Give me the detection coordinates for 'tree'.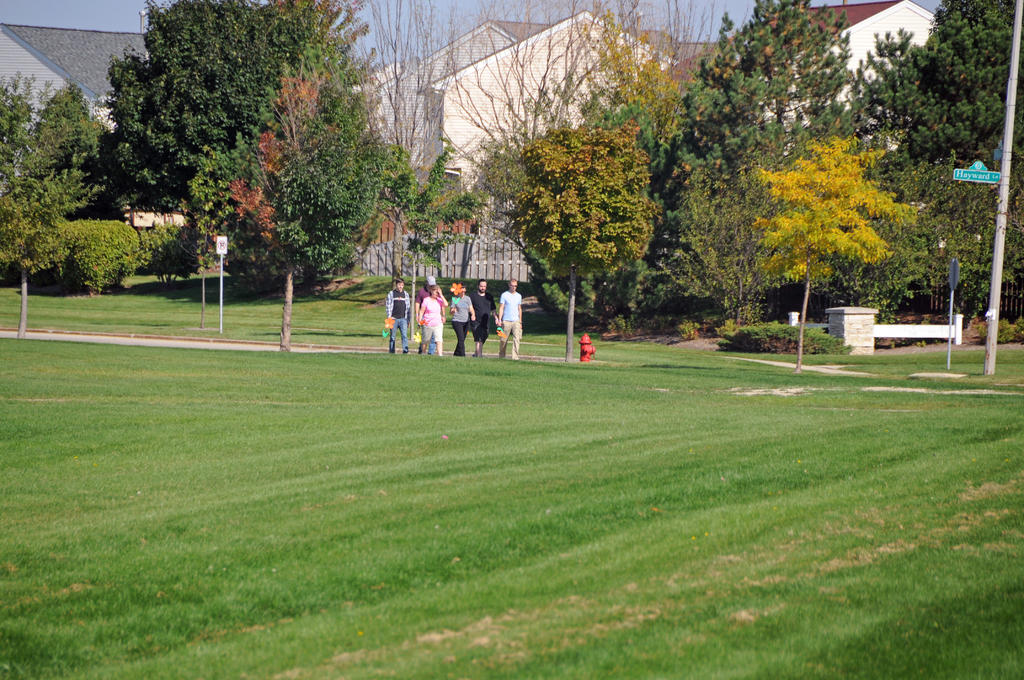
[x1=888, y1=152, x2=1023, y2=363].
